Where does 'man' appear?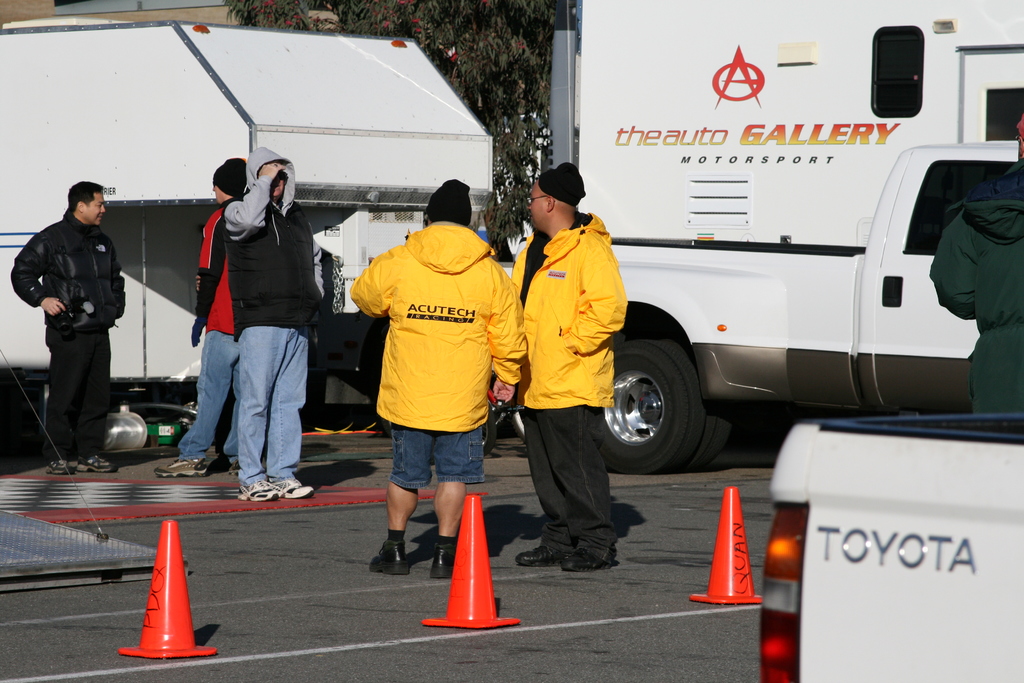
Appears at (511,165,628,572).
